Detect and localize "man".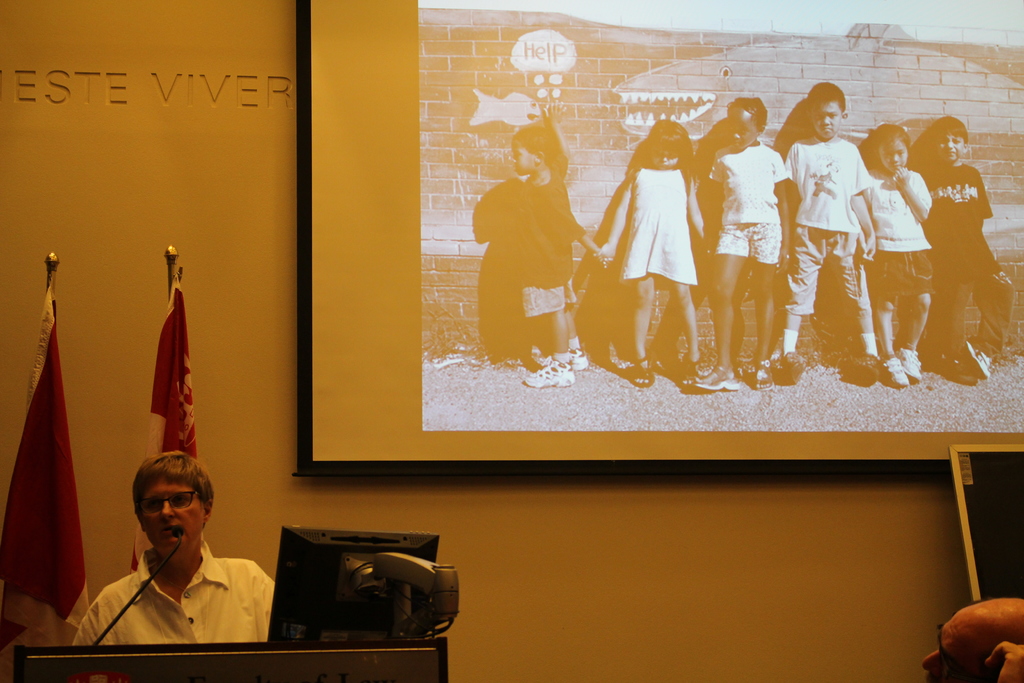
Localized at 68:449:298:643.
